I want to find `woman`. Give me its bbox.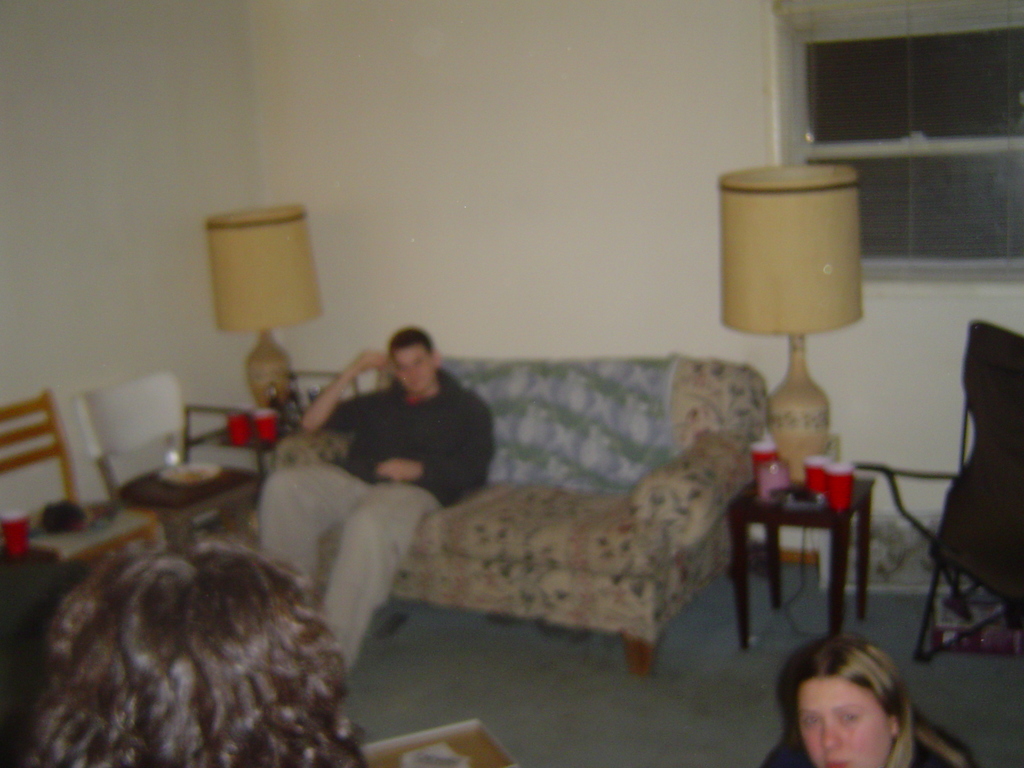
select_region(762, 626, 954, 767).
